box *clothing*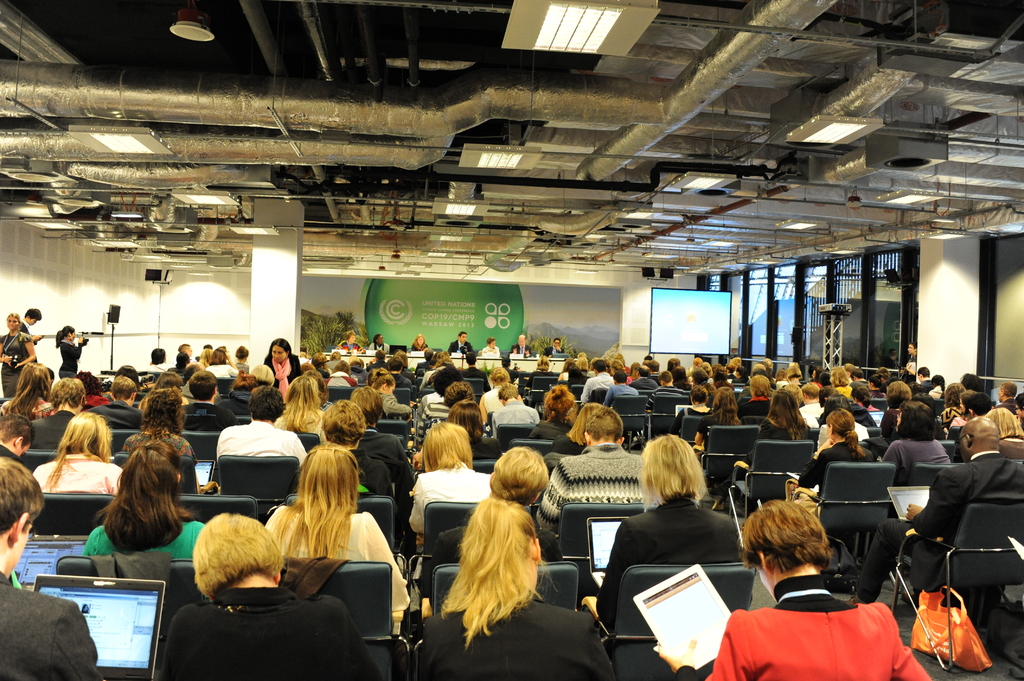
493 403 543 442
